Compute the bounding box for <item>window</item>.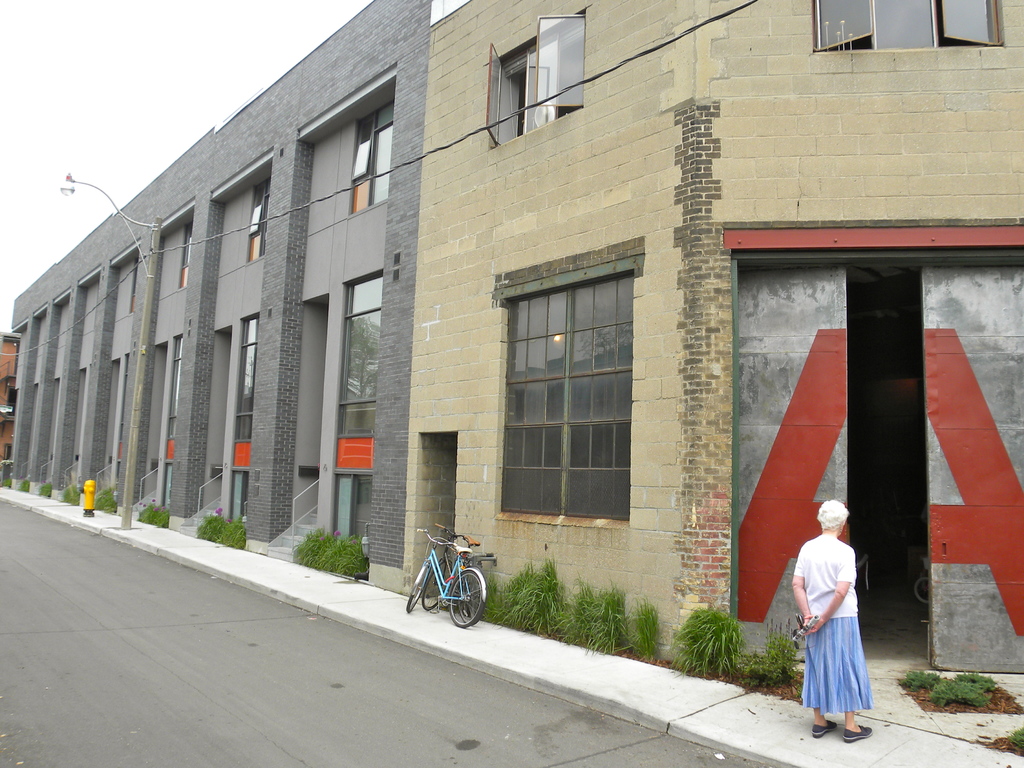
(left=810, top=0, right=1007, bottom=53).
